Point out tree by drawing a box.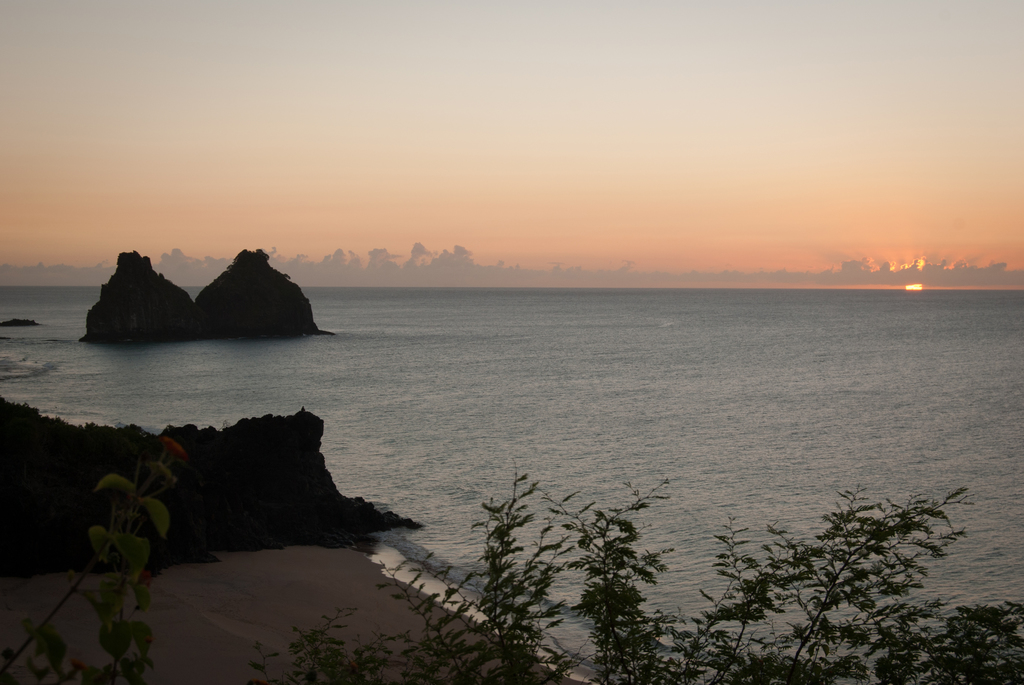
<region>674, 464, 991, 656</region>.
